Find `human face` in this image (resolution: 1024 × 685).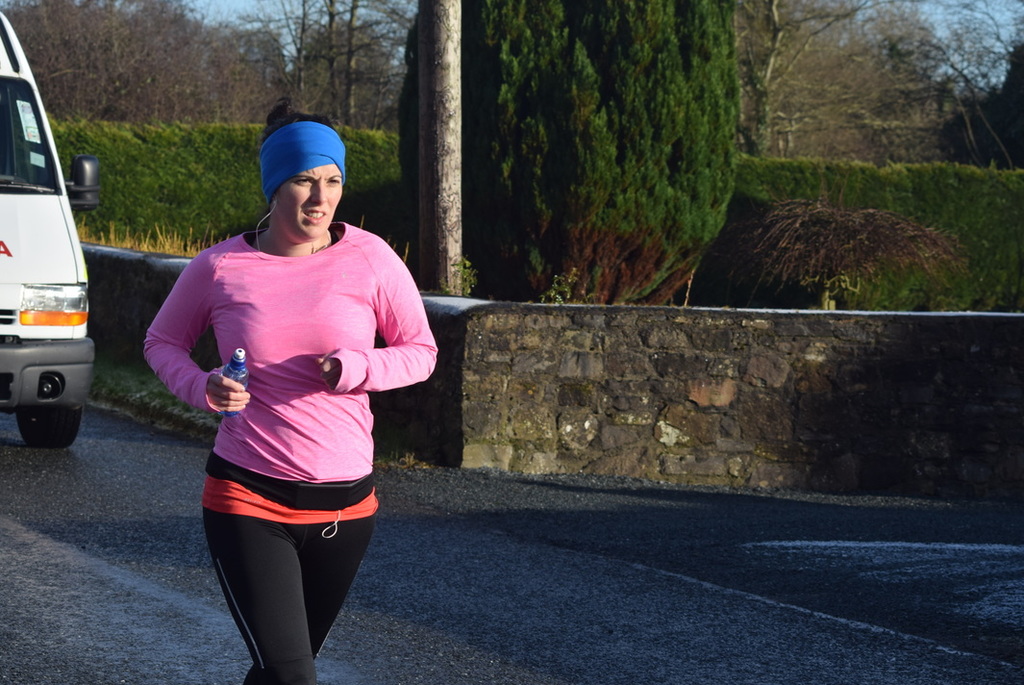
(275,165,341,237).
